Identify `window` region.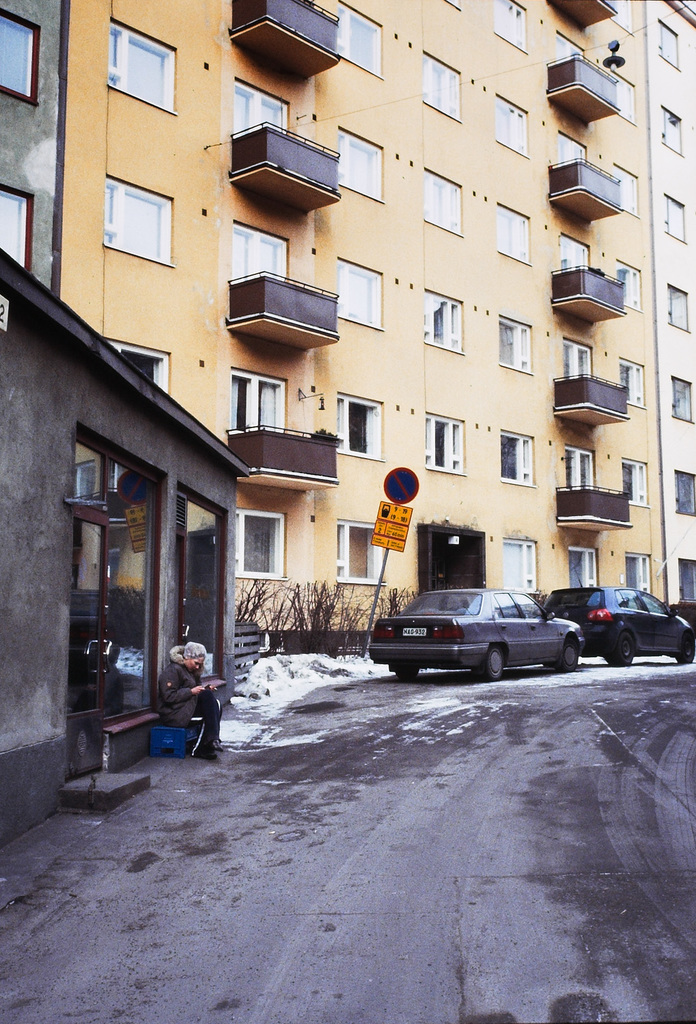
Region: (489, 94, 526, 152).
